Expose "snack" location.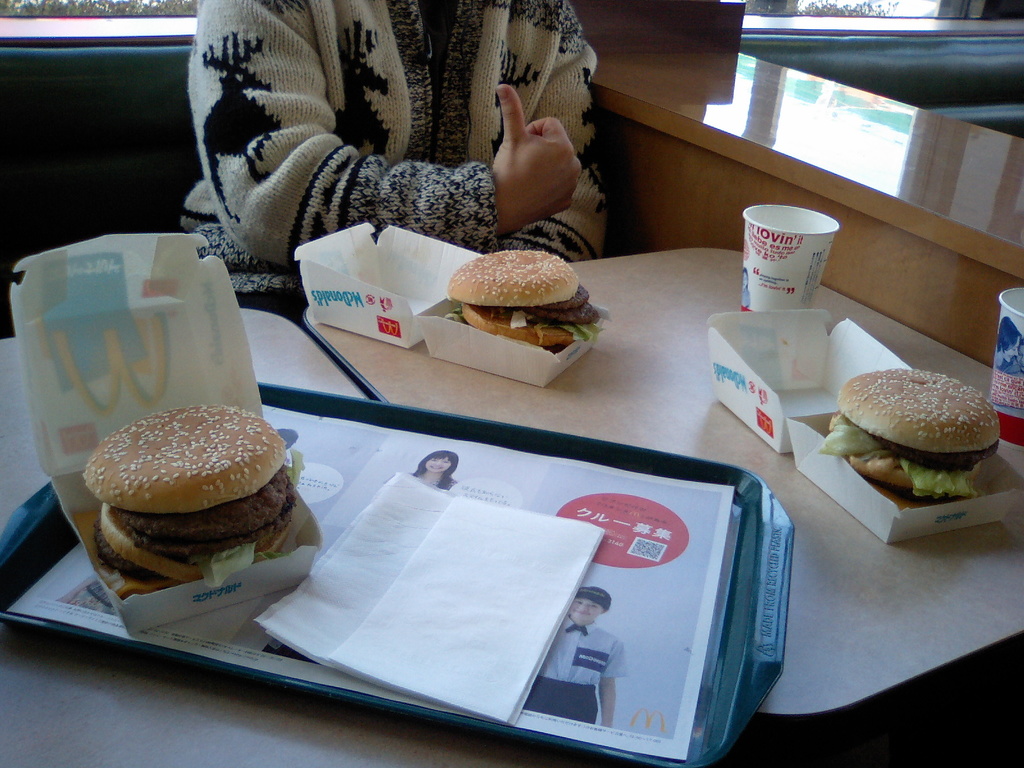
Exposed at 76:397:308:600.
